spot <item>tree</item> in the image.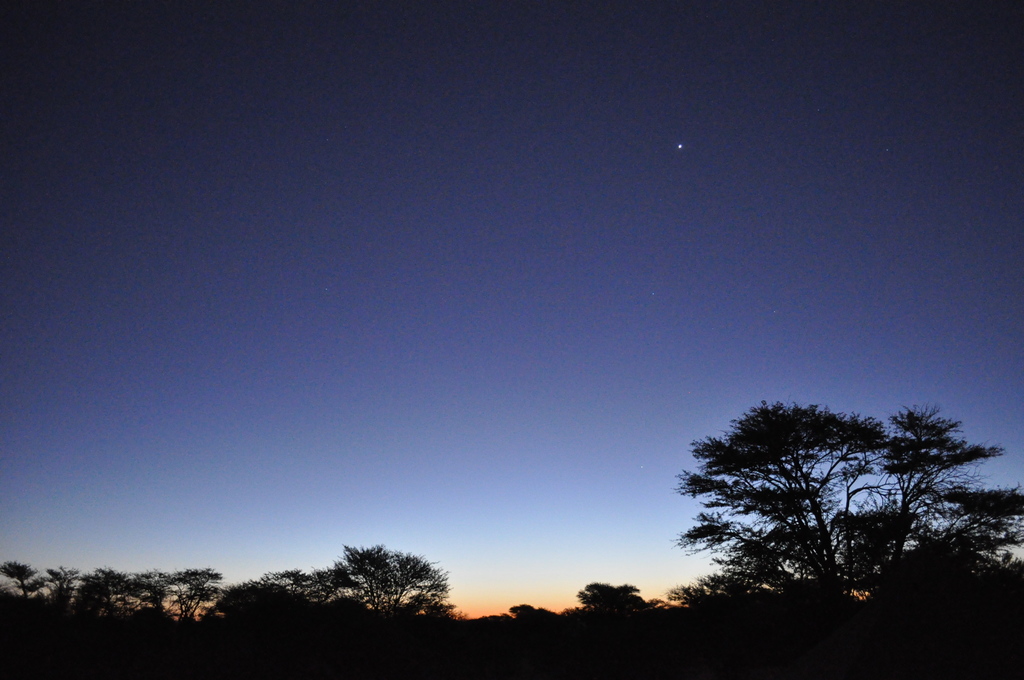
<item>tree</item> found at (580,581,659,631).
